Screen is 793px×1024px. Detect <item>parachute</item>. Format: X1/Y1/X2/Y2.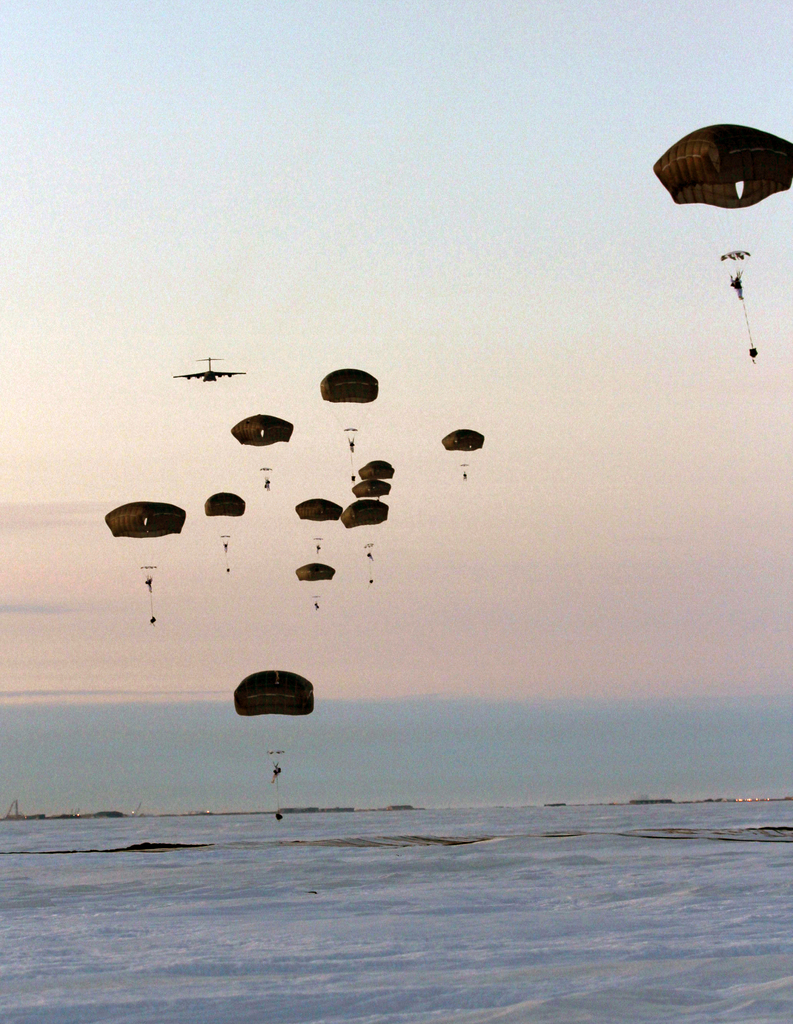
653/123/792/350.
